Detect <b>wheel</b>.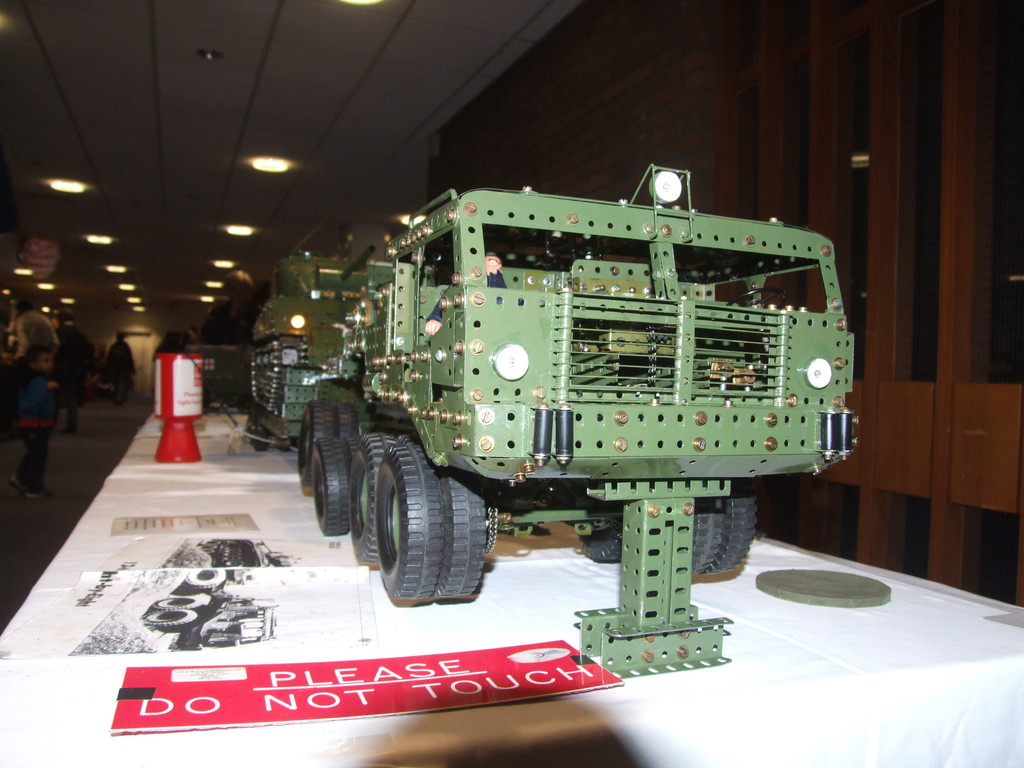
Detected at rect(578, 497, 628, 563).
